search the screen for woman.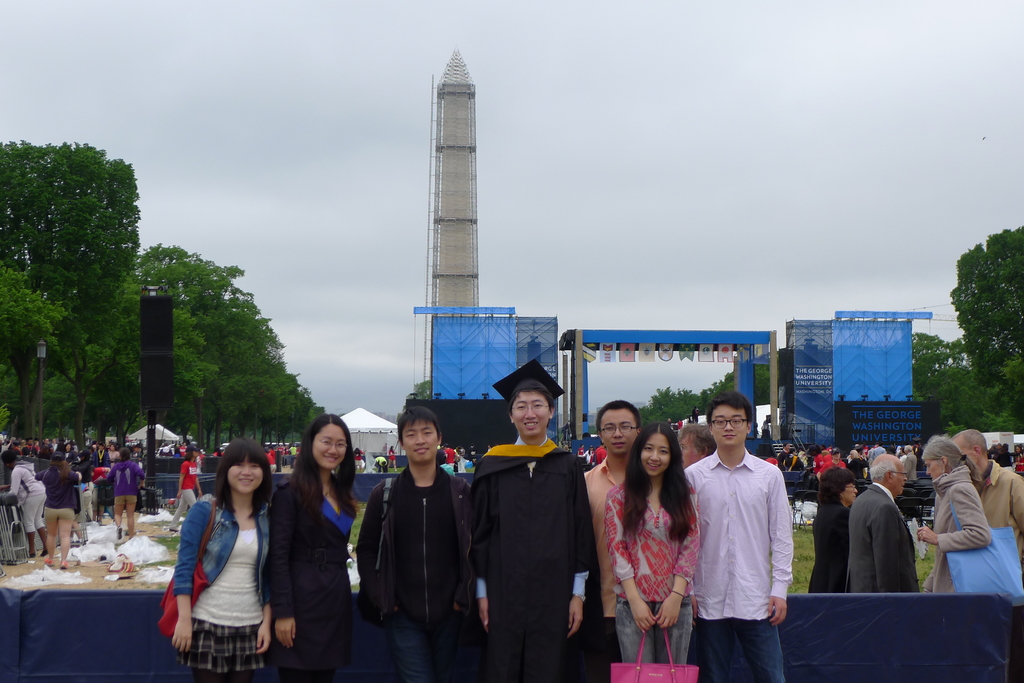
Found at [left=104, top=449, right=149, bottom=538].
